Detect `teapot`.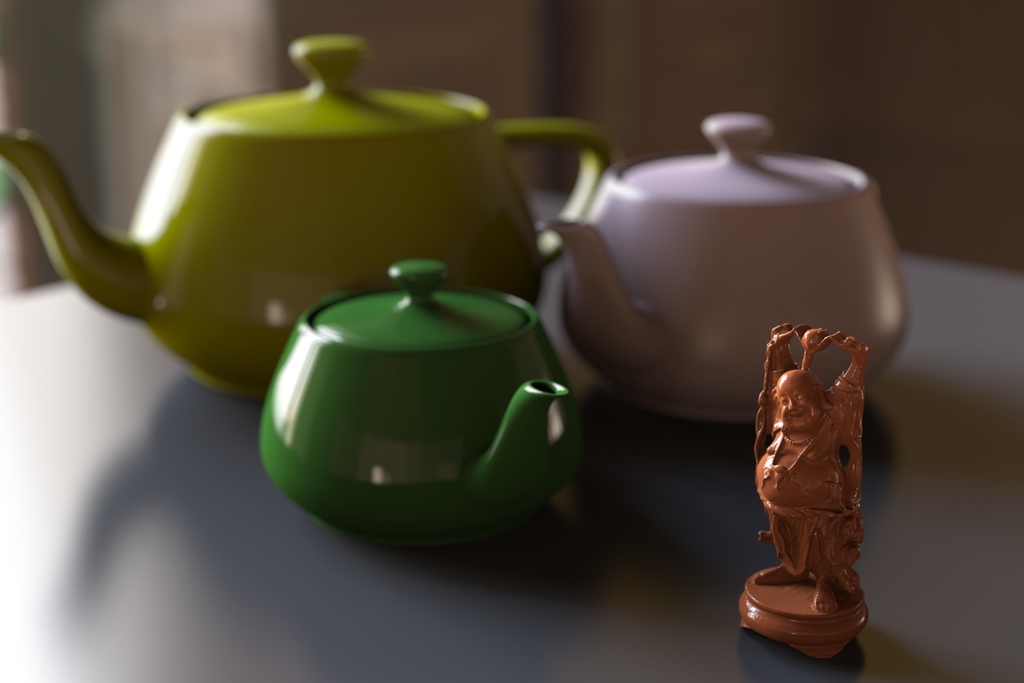
Detected at 536 113 916 427.
